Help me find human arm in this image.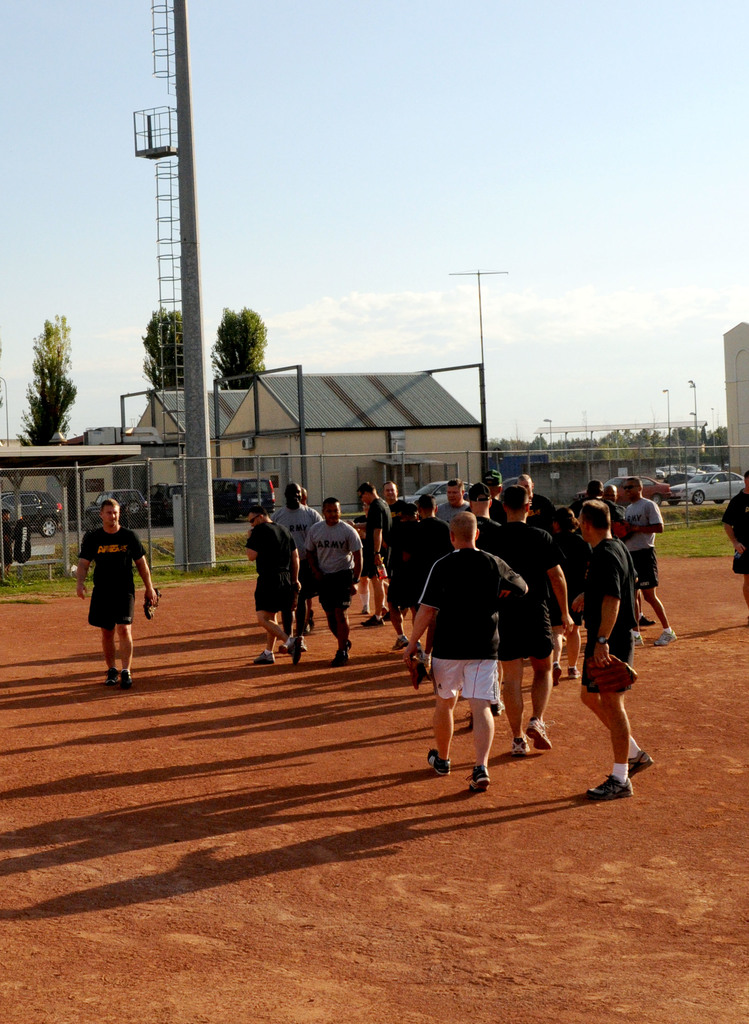
Found it: l=244, t=525, r=261, b=564.
